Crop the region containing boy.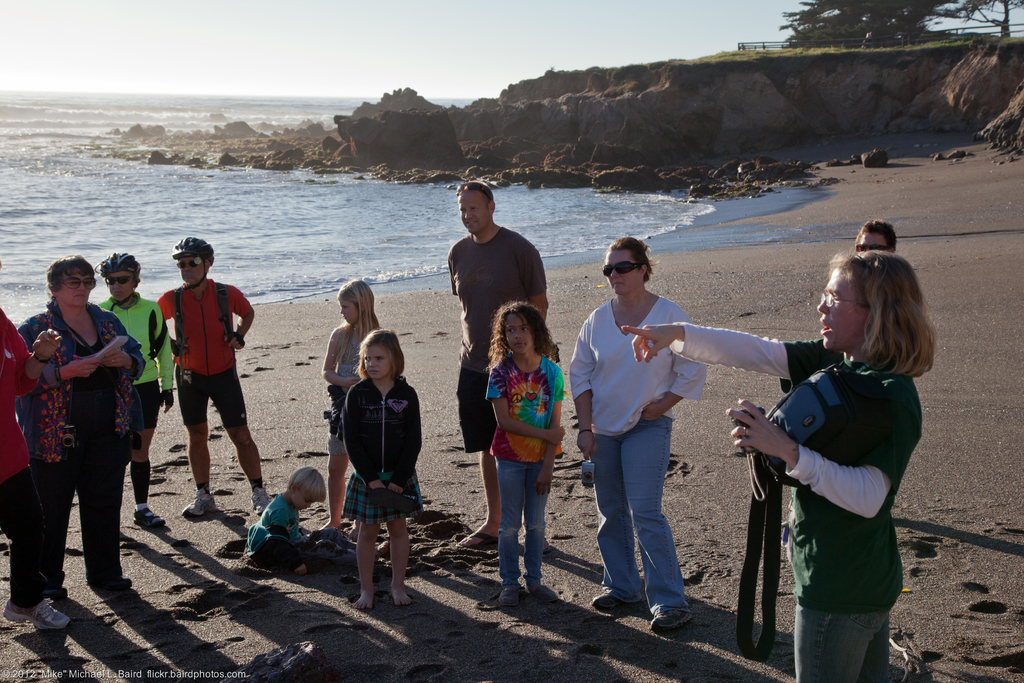
Crop region: bbox(214, 466, 332, 582).
